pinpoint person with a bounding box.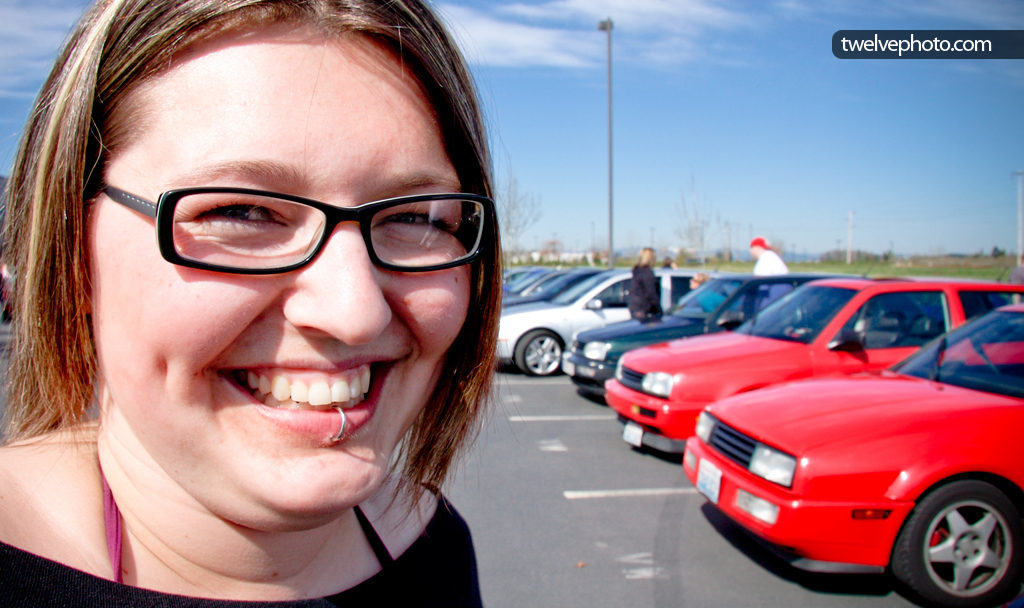
<bbox>0, 0, 508, 607</bbox>.
